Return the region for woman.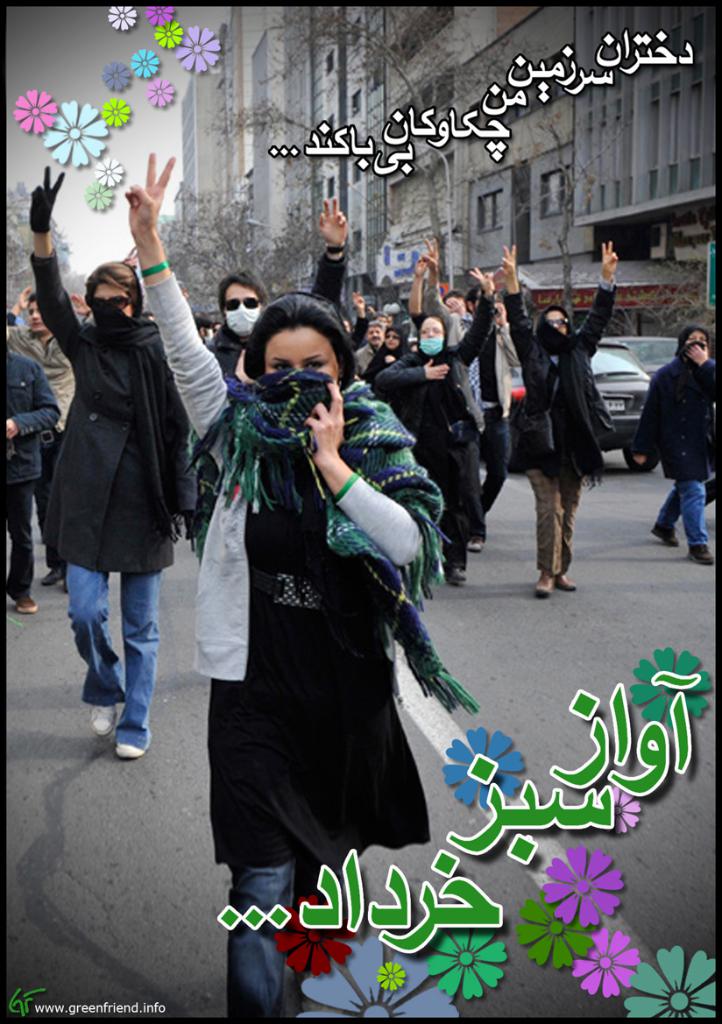
bbox(372, 263, 492, 584).
